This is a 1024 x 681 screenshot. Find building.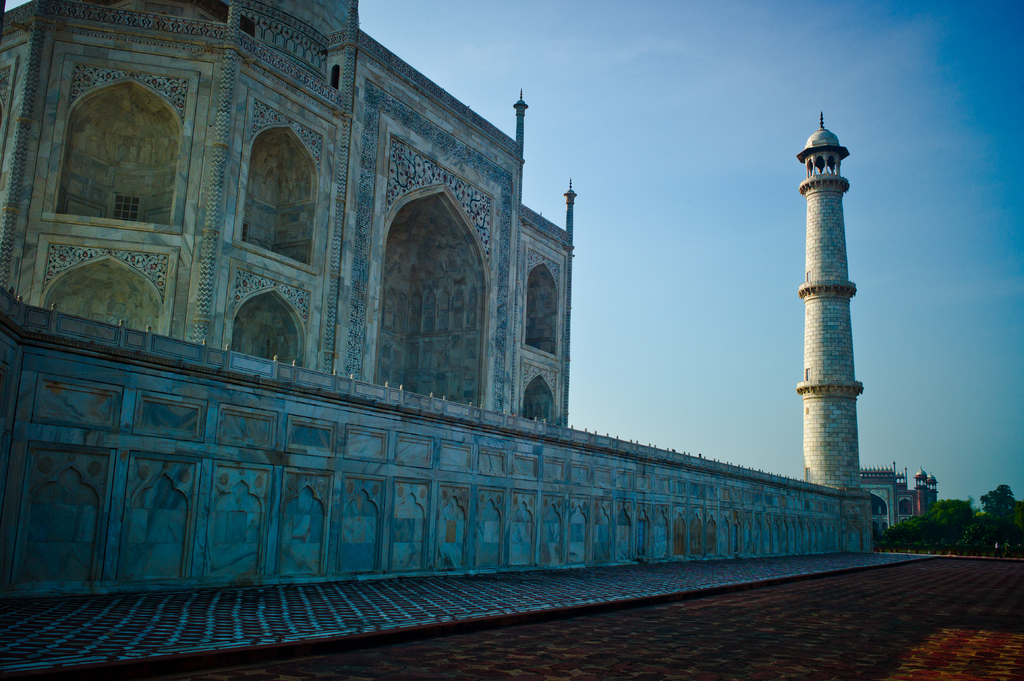
Bounding box: <region>0, 0, 937, 597</region>.
